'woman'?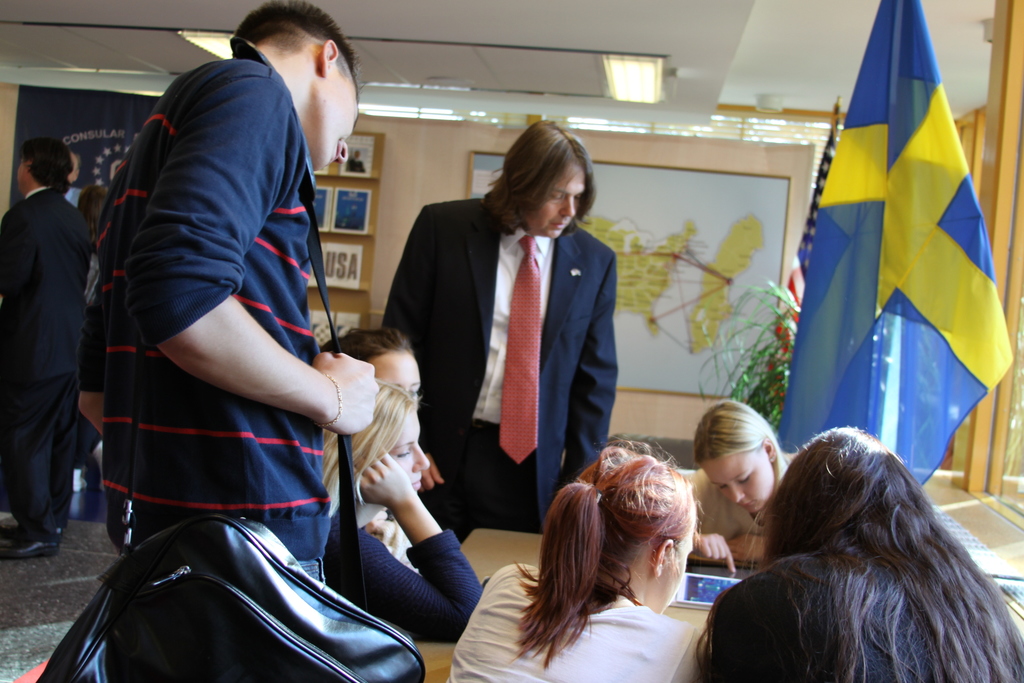
BBox(315, 325, 425, 409)
